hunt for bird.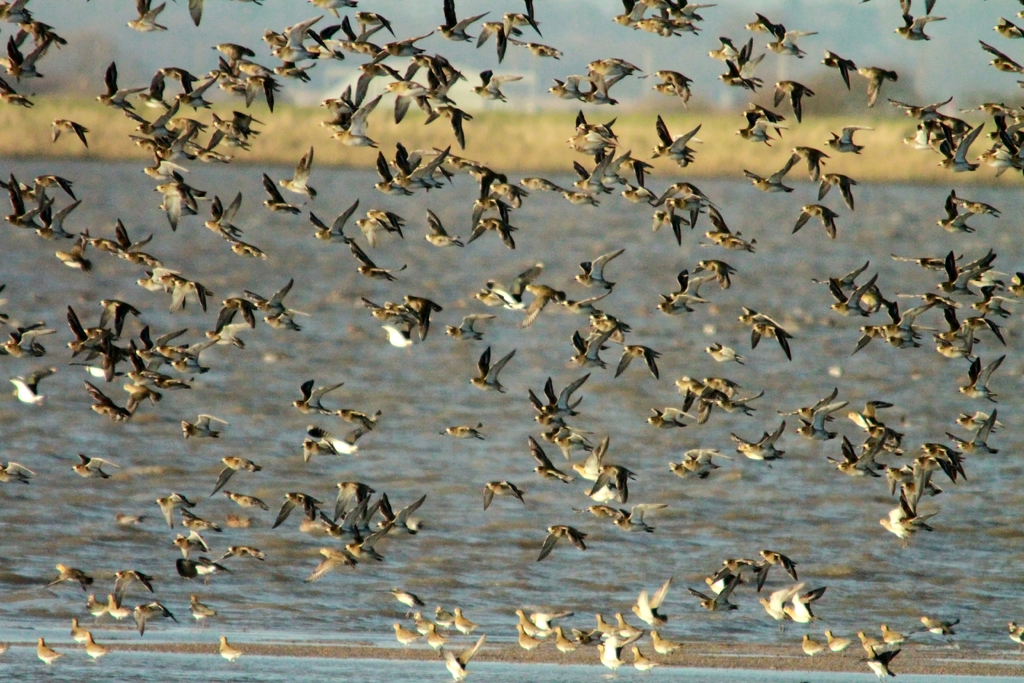
Hunted down at select_region(840, 427, 904, 481).
